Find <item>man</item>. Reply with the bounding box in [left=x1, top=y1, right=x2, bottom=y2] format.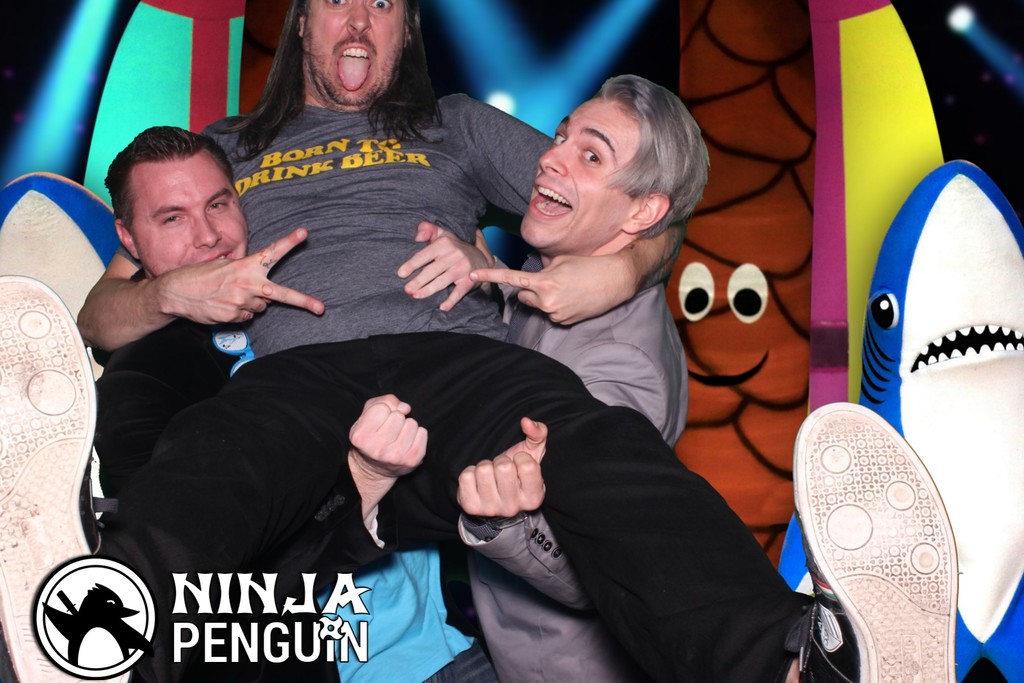
[left=92, top=122, right=509, bottom=682].
